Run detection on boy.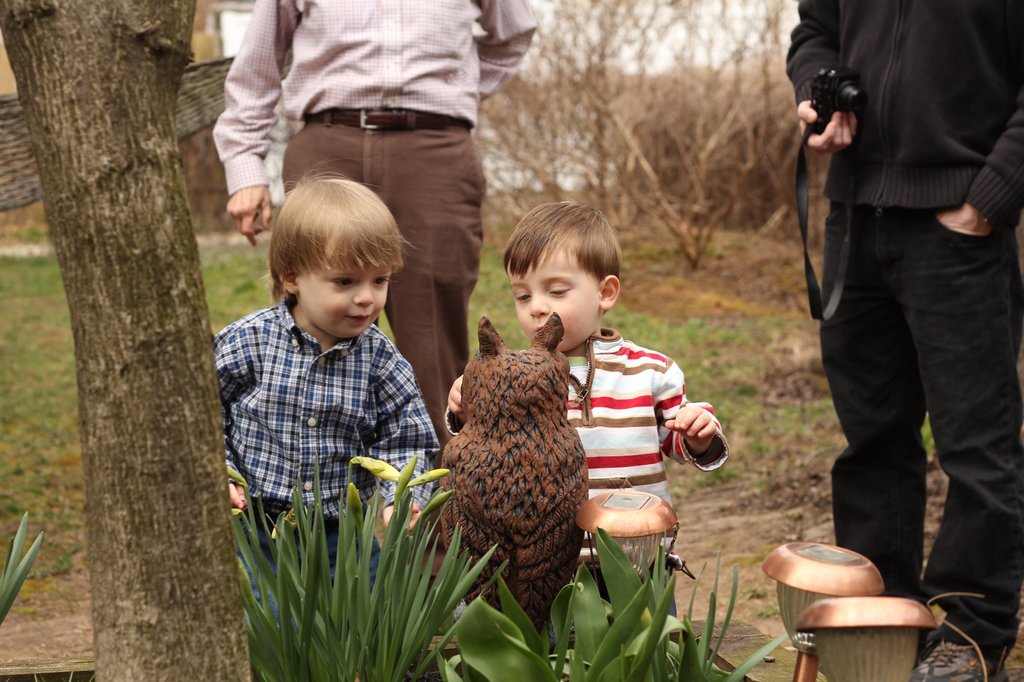
Result: l=447, t=197, r=728, b=640.
